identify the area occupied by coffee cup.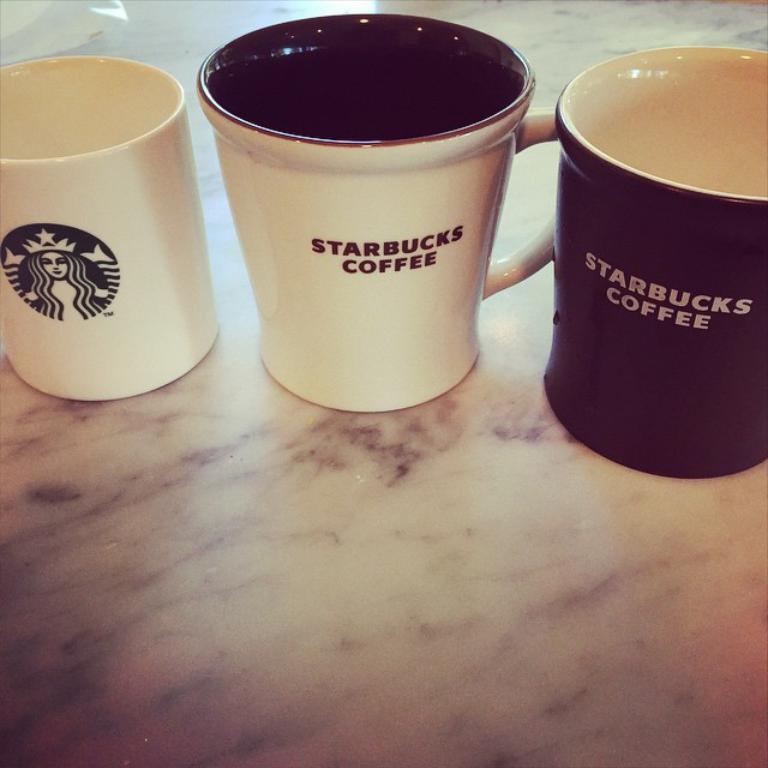
Area: rect(552, 46, 767, 474).
